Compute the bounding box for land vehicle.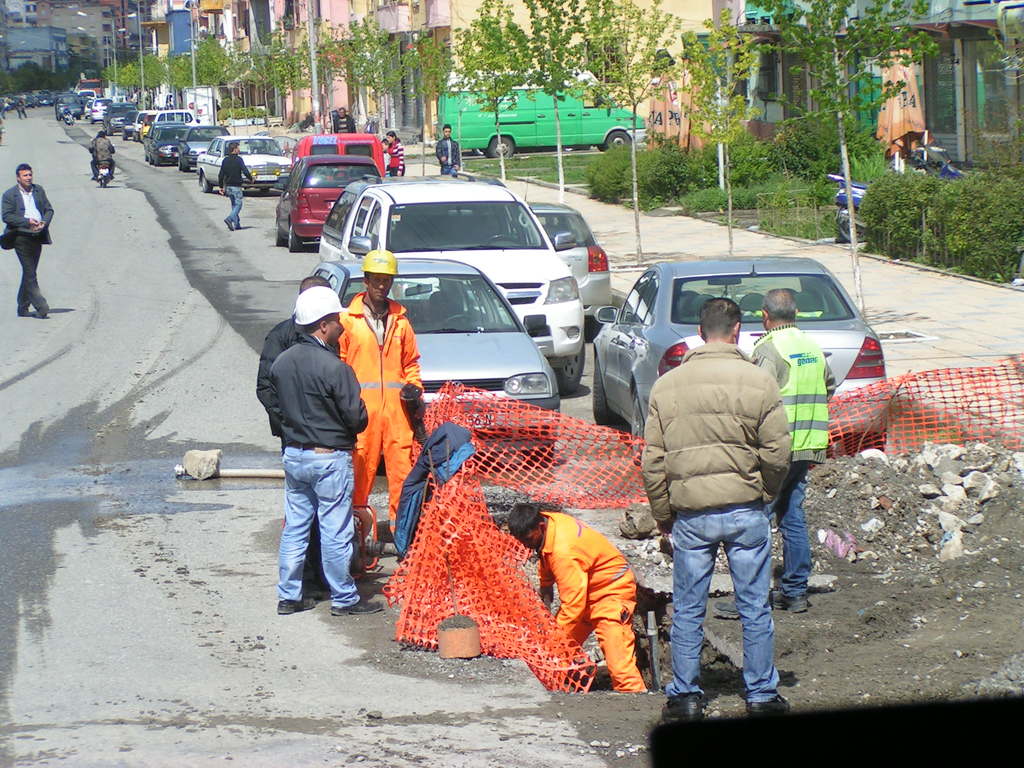
{"x1": 123, "y1": 116, "x2": 134, "y2": 139}.
